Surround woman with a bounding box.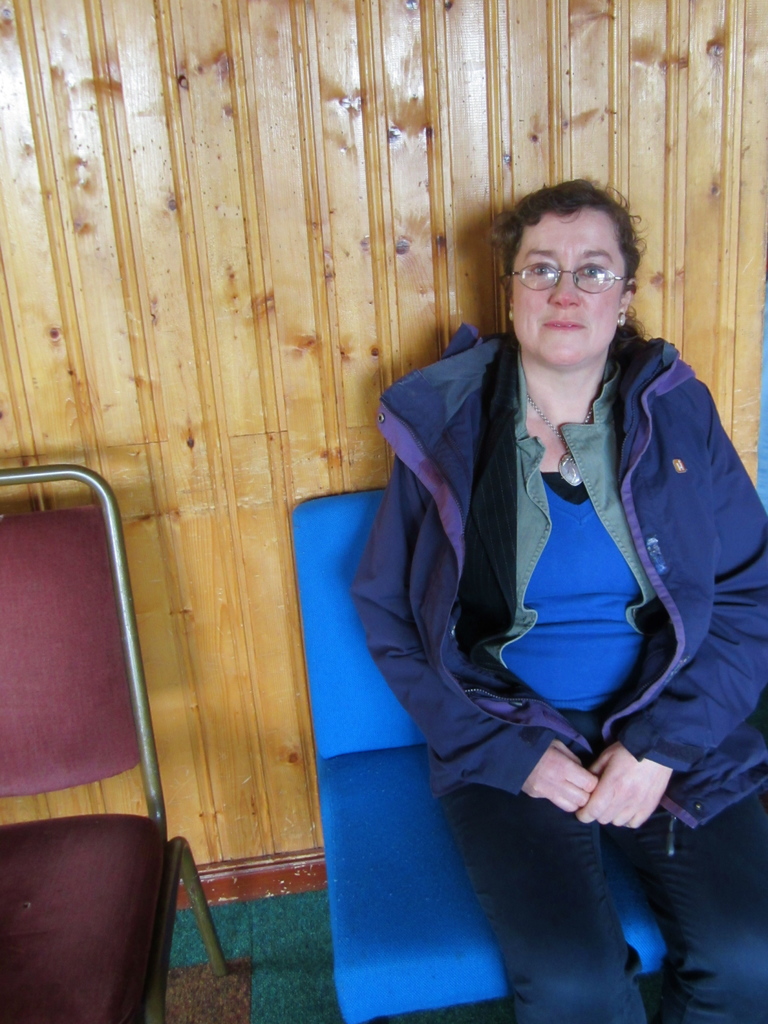
[287, 152, 739, 1008].
